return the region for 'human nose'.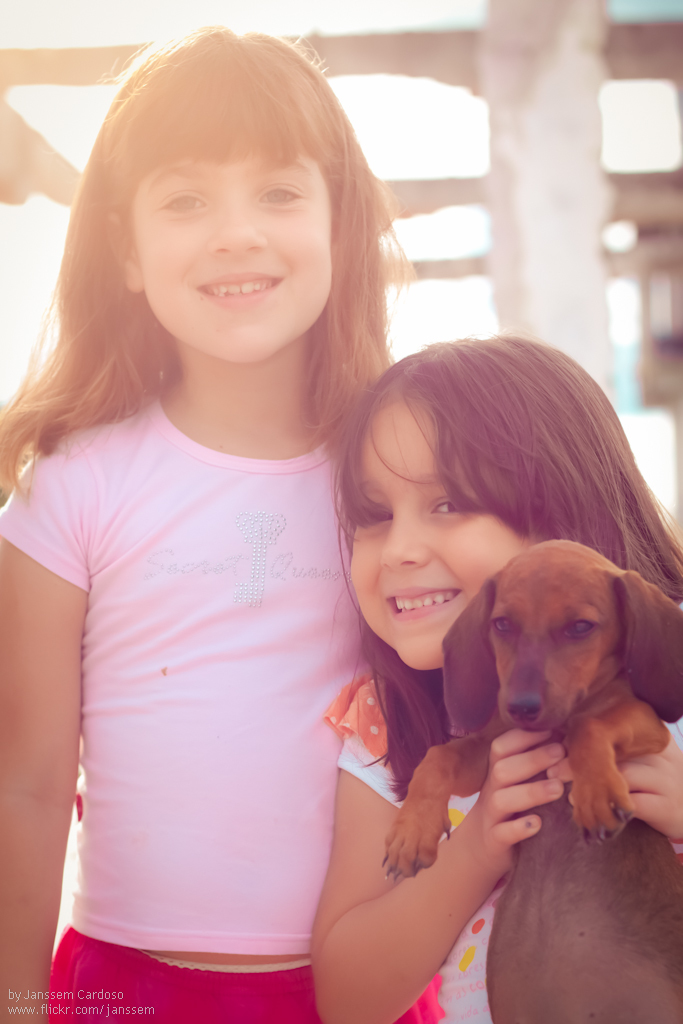
bbox=[382, 506, 429, 573].
